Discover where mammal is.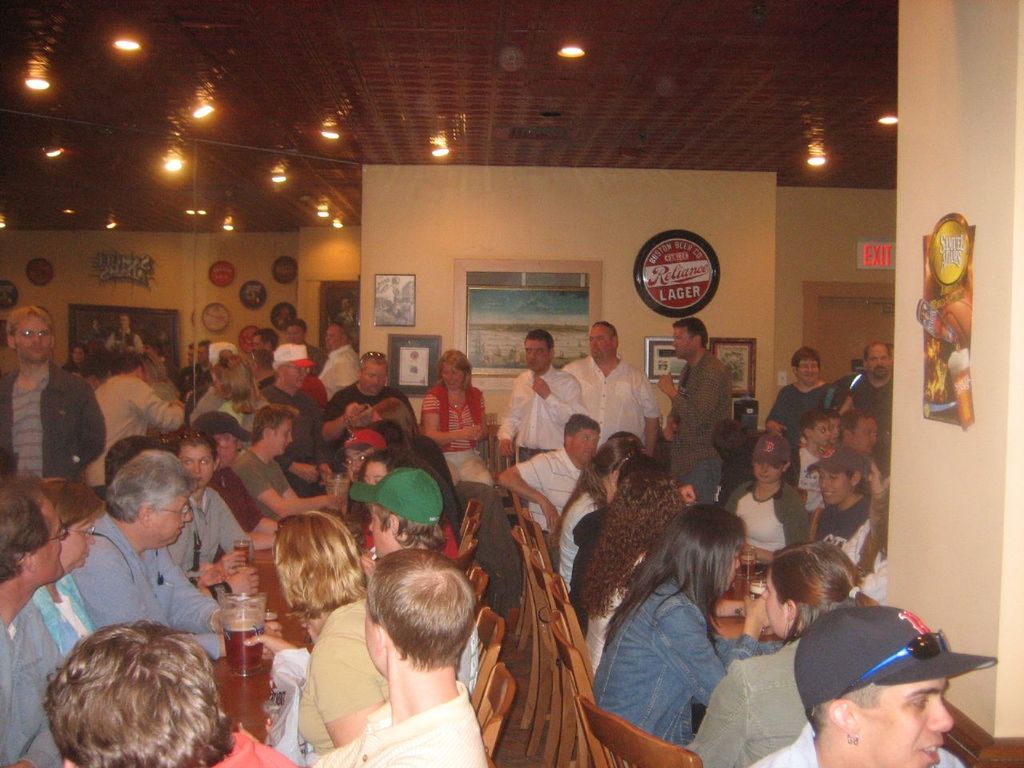
Discovered at 742,608,1002,767.
